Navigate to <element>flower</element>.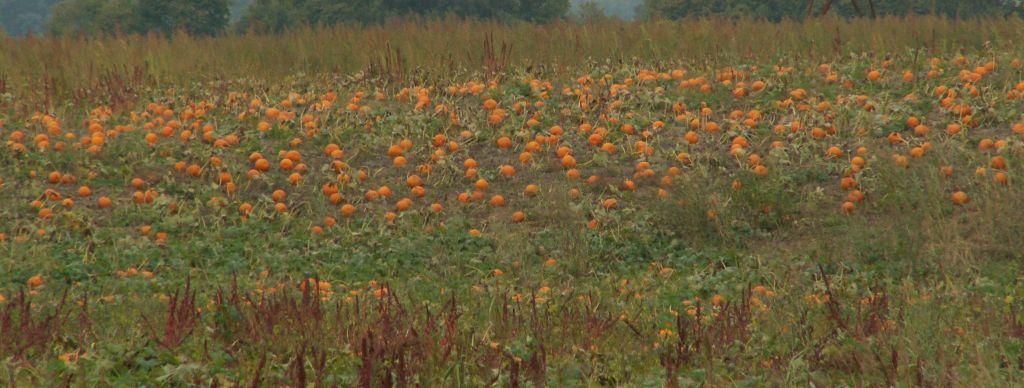
Navigation target: [513, 210, 525, 220].
